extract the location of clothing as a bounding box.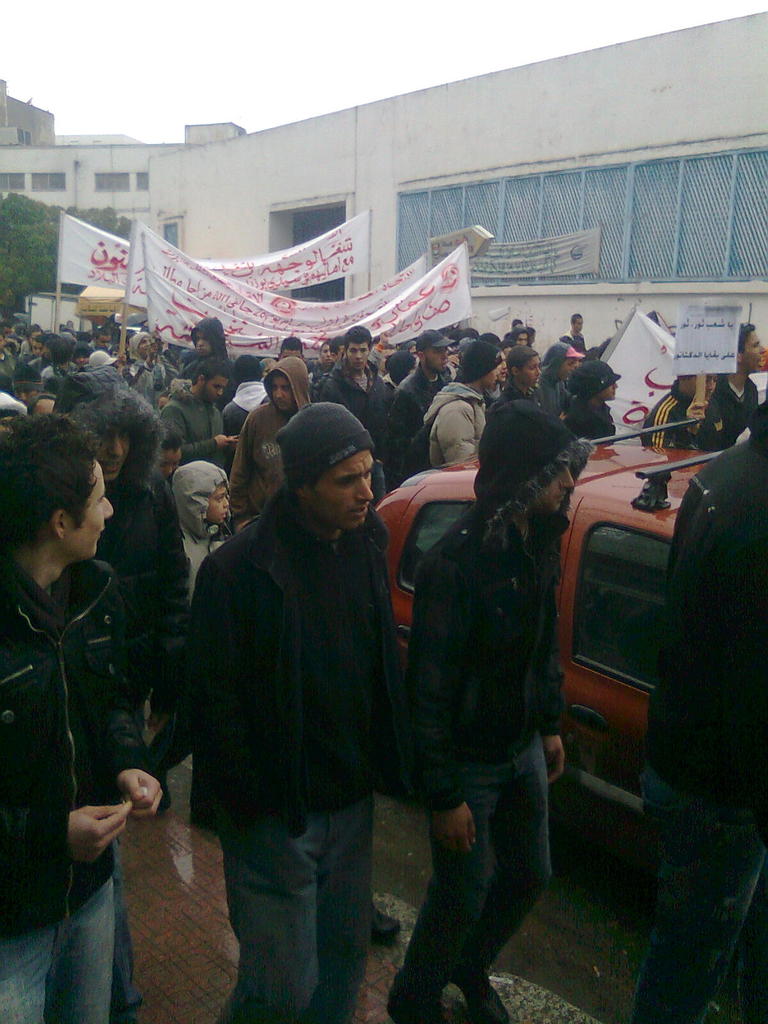
x1=656, y1=388, x2=707, y2=454.
